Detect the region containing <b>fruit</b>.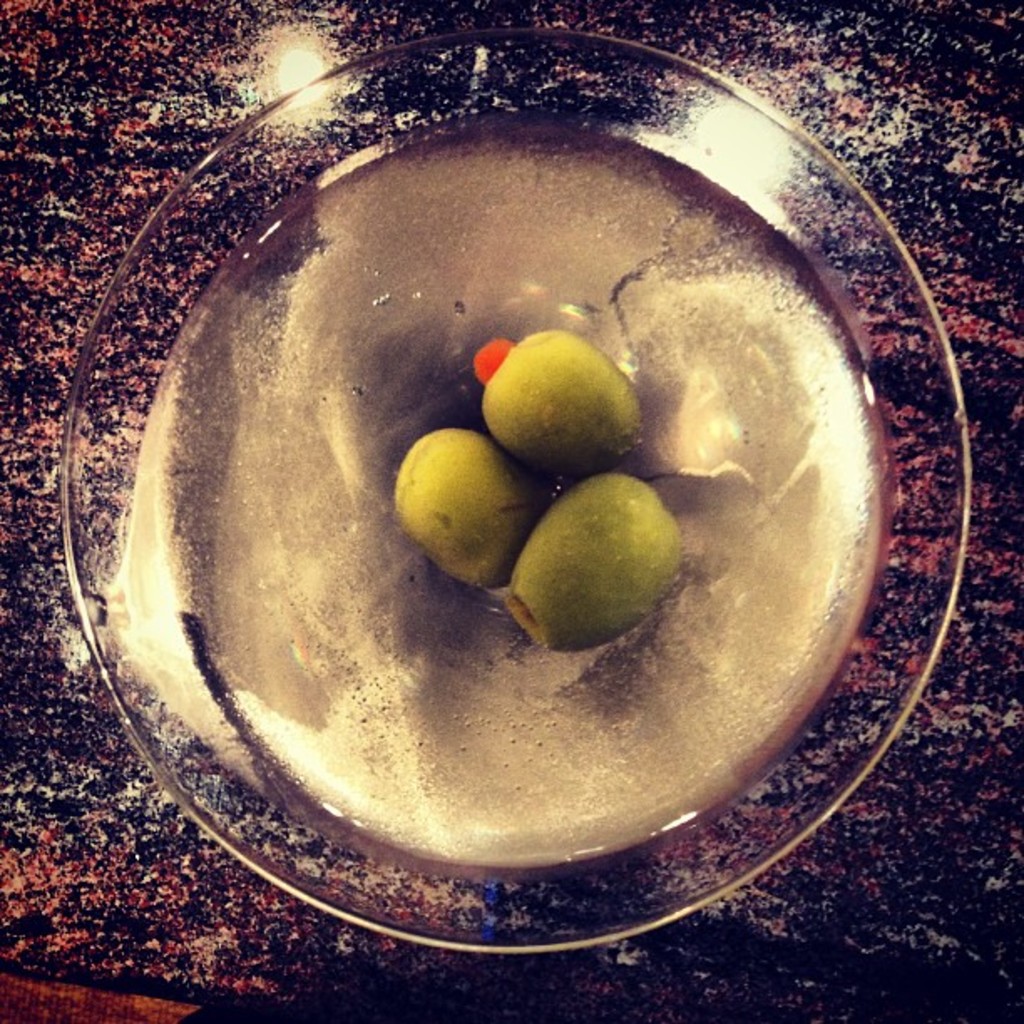
crop(463, 326, 646, 460).
